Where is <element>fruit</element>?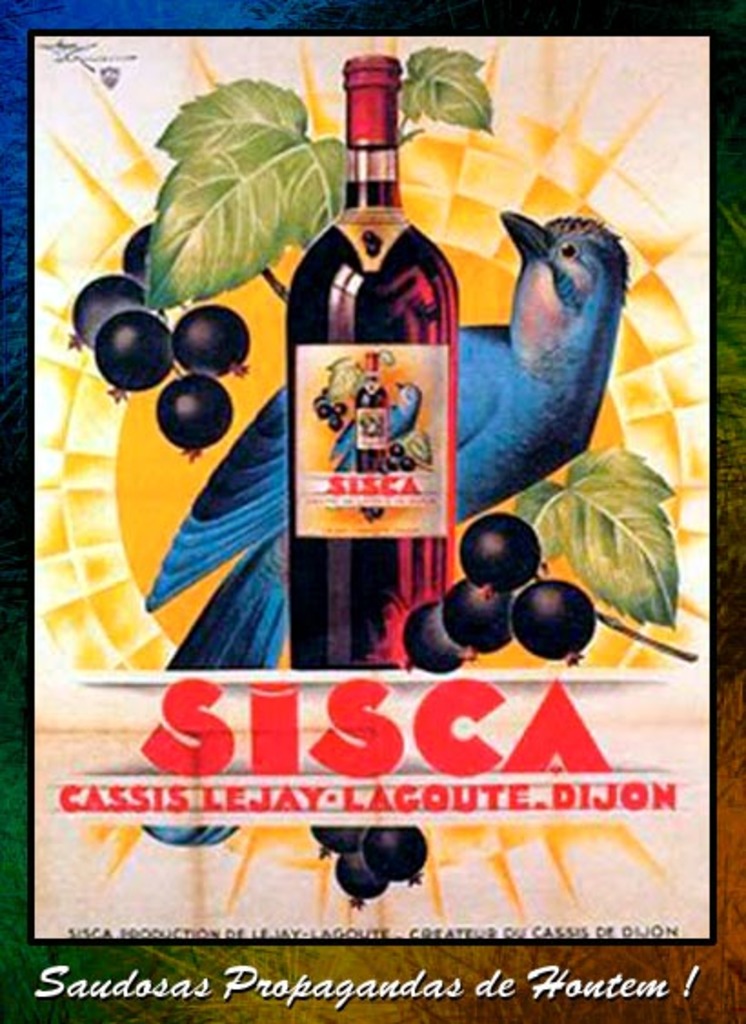
<bbox>389, 444, 408, 458</bbox>.
